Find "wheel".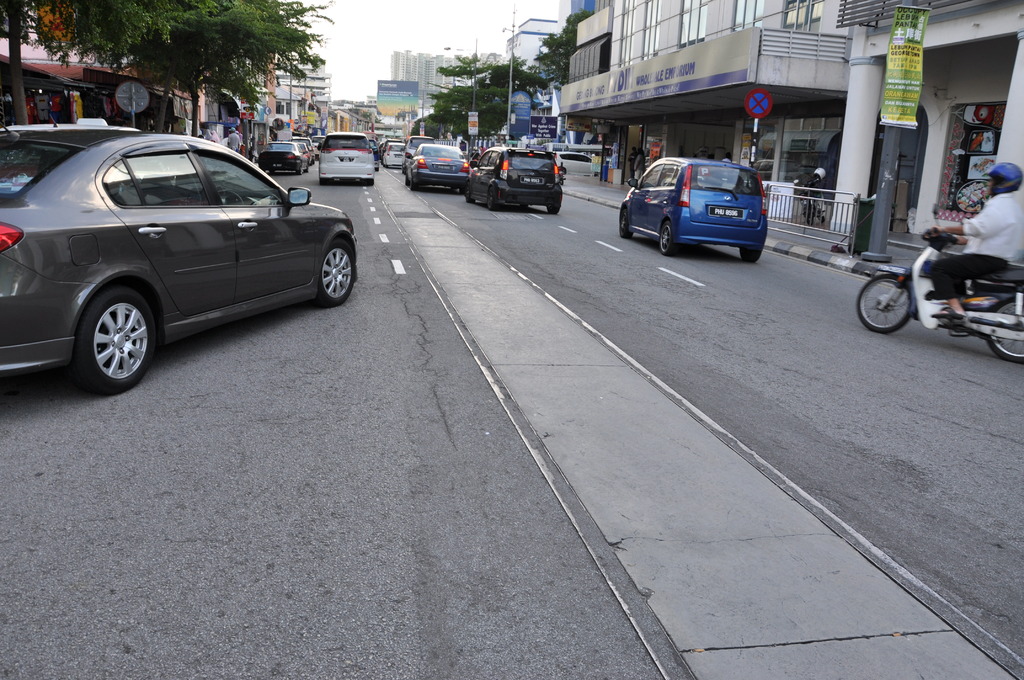
(310,238,355,306).
